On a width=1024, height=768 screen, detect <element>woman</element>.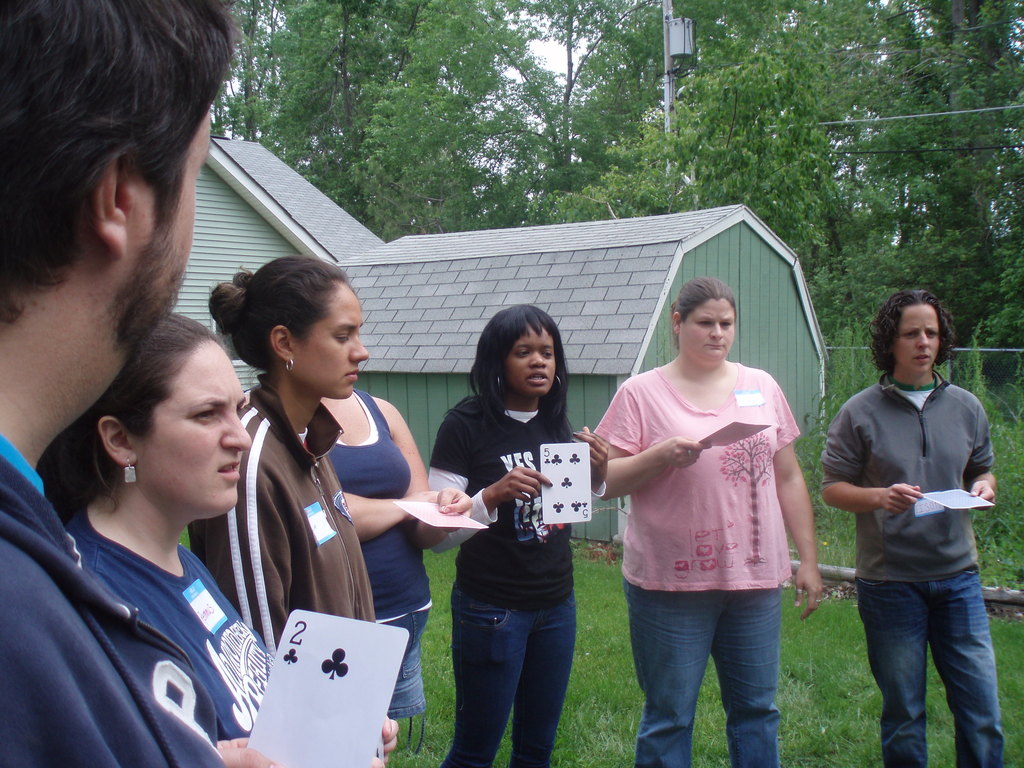
left=188, top=252, right=370, bottom=659.
